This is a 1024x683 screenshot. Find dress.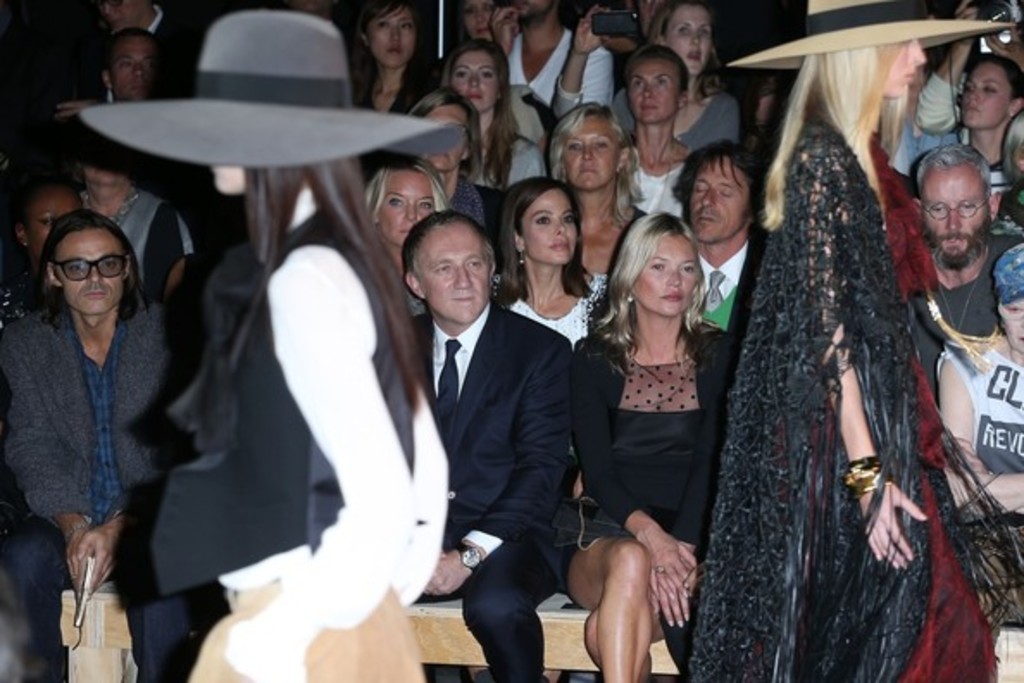
Bounding box: <bbox>548, 331, 726, 602</bbox>.
